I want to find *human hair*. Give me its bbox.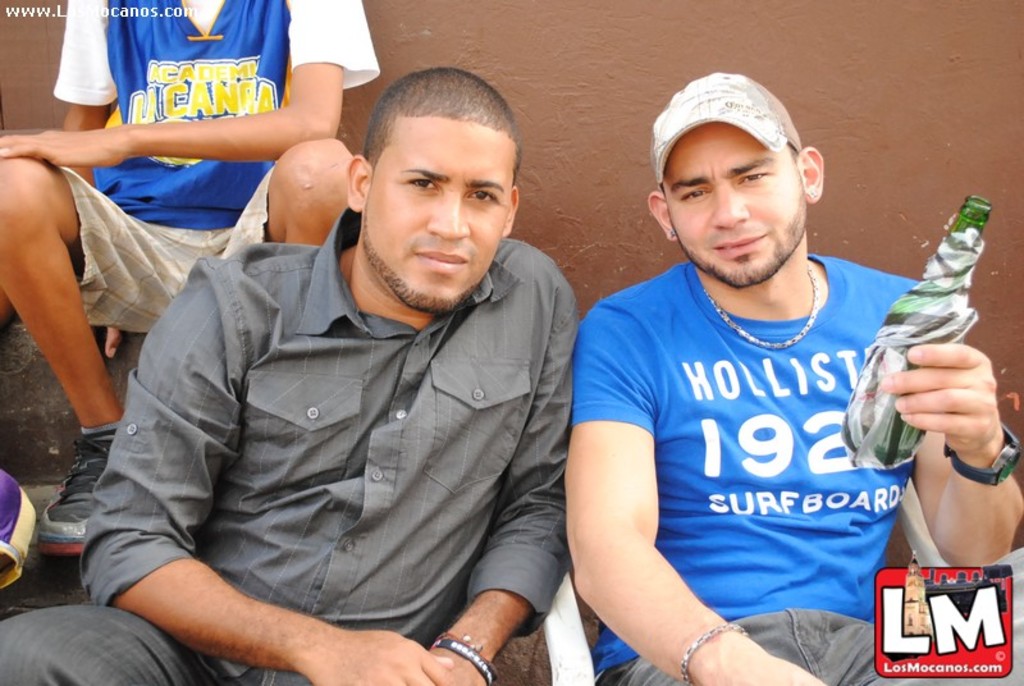
[left=369, top=76, right=509, bottom=180].
